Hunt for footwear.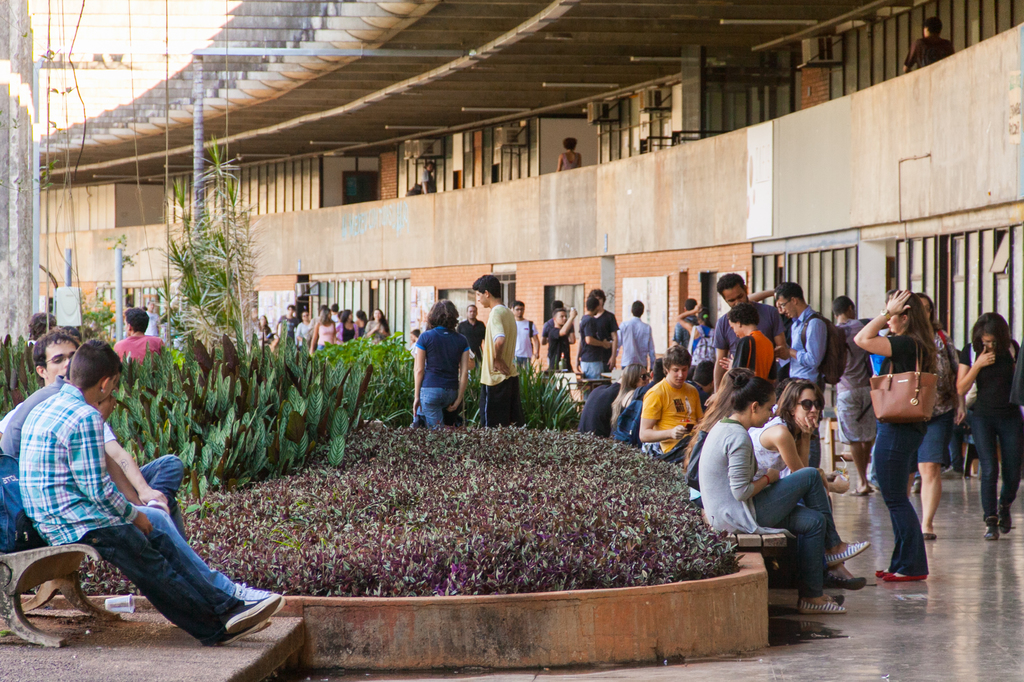
Hunted down at x1=880 y1=569 x2=930 y2=583.
